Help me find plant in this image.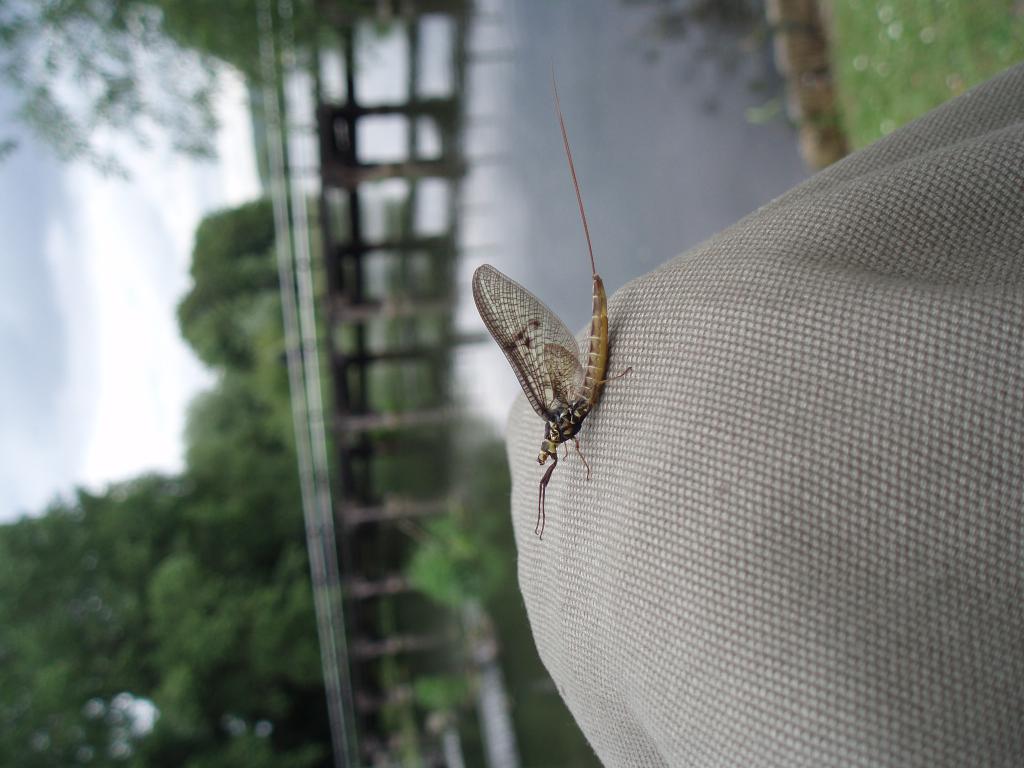
Found it: BBox(385, 511, 536, 617).
